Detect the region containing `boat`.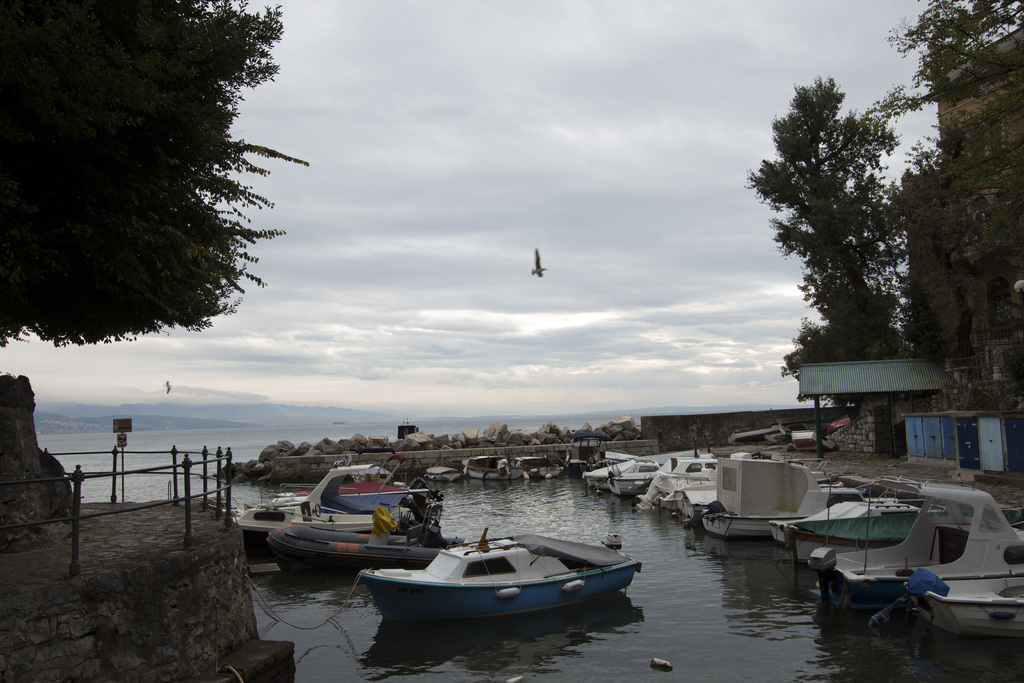
{"x1": 676, "y1": 472, "x2": 712, "y2": 521}.
